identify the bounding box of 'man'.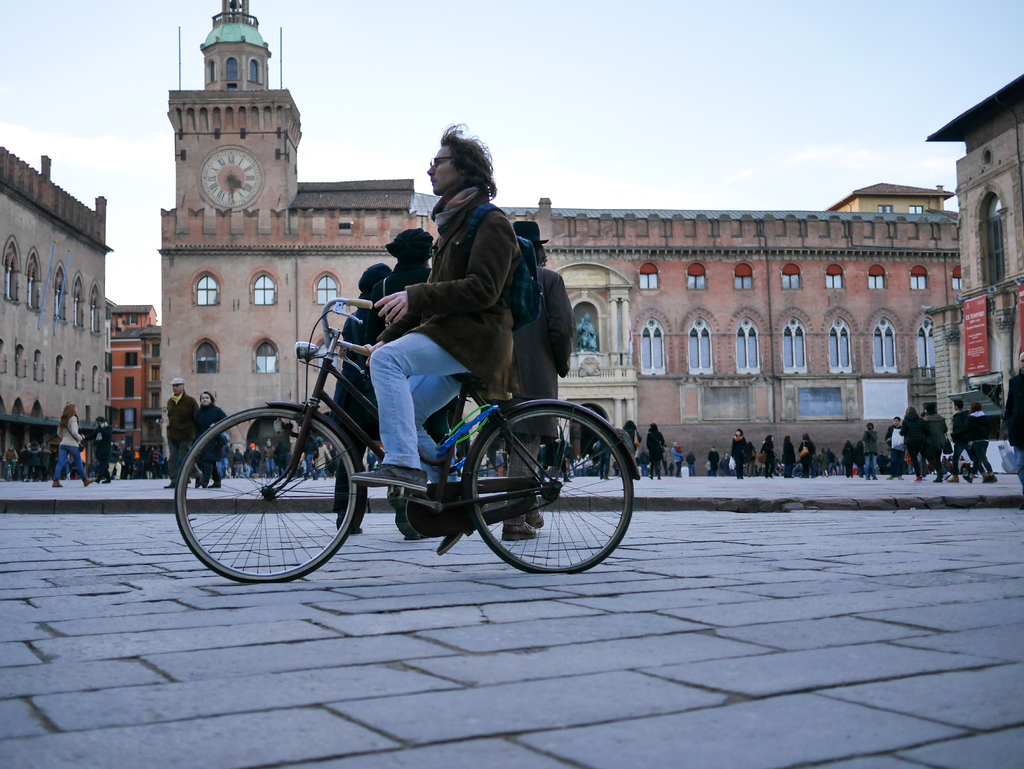
box=[677, 439, 678, 476].
